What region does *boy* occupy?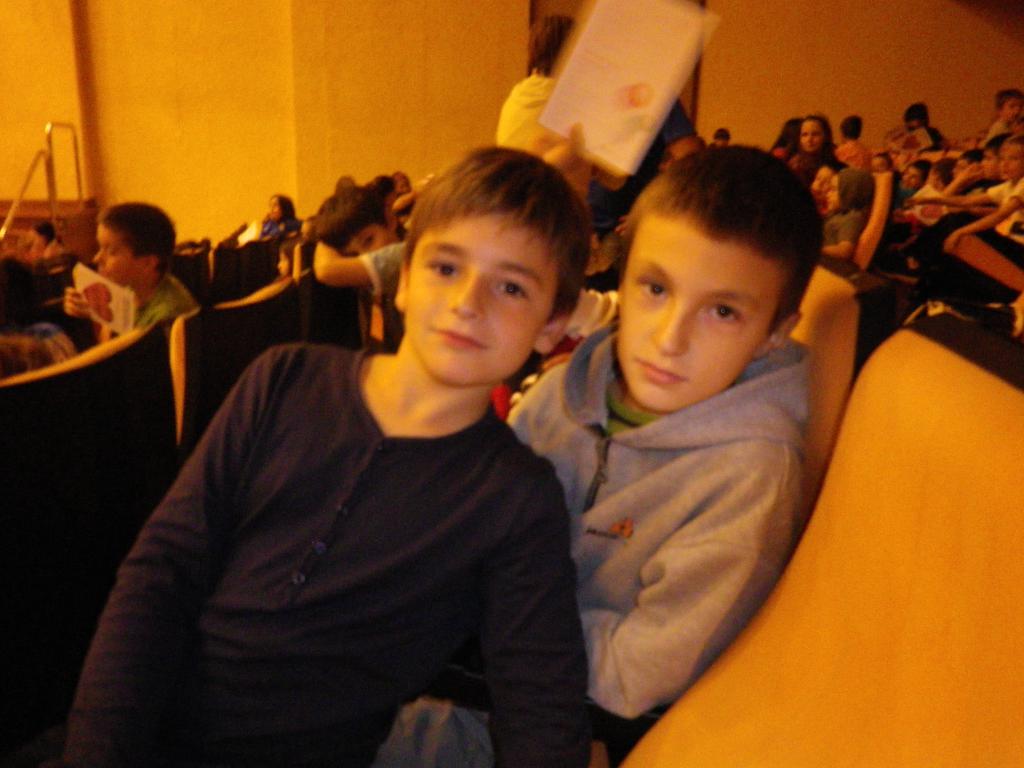
[x1=956, y1=152, x2=985, y2=190].
